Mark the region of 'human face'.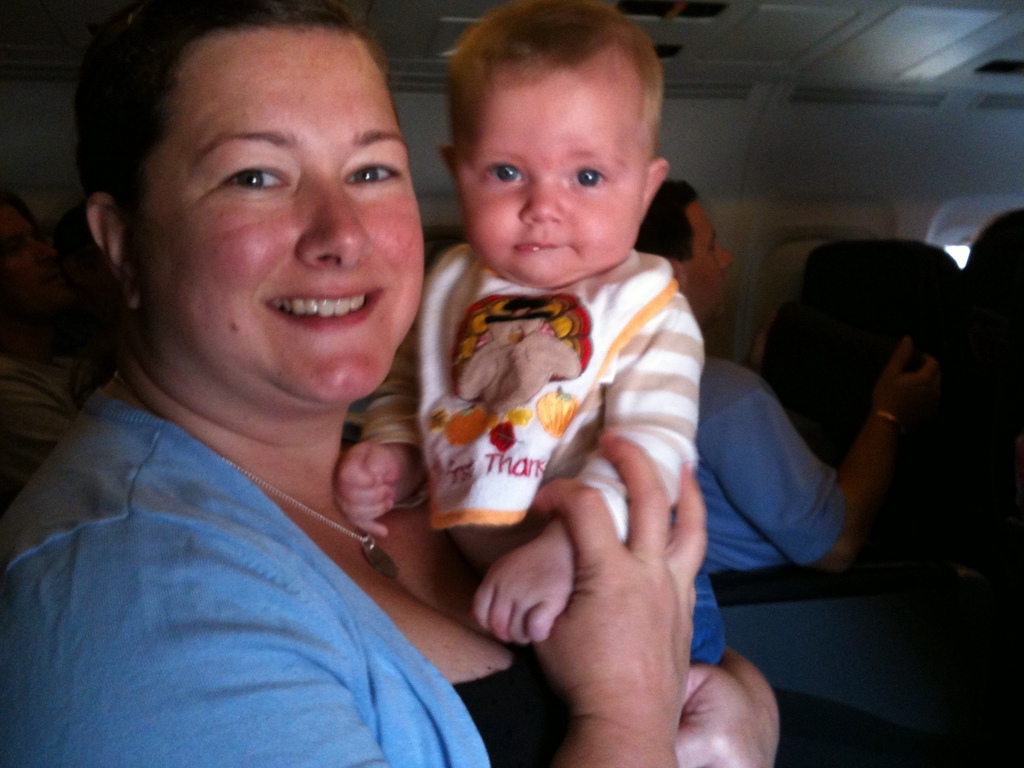
Region: 678,198,735,326.
